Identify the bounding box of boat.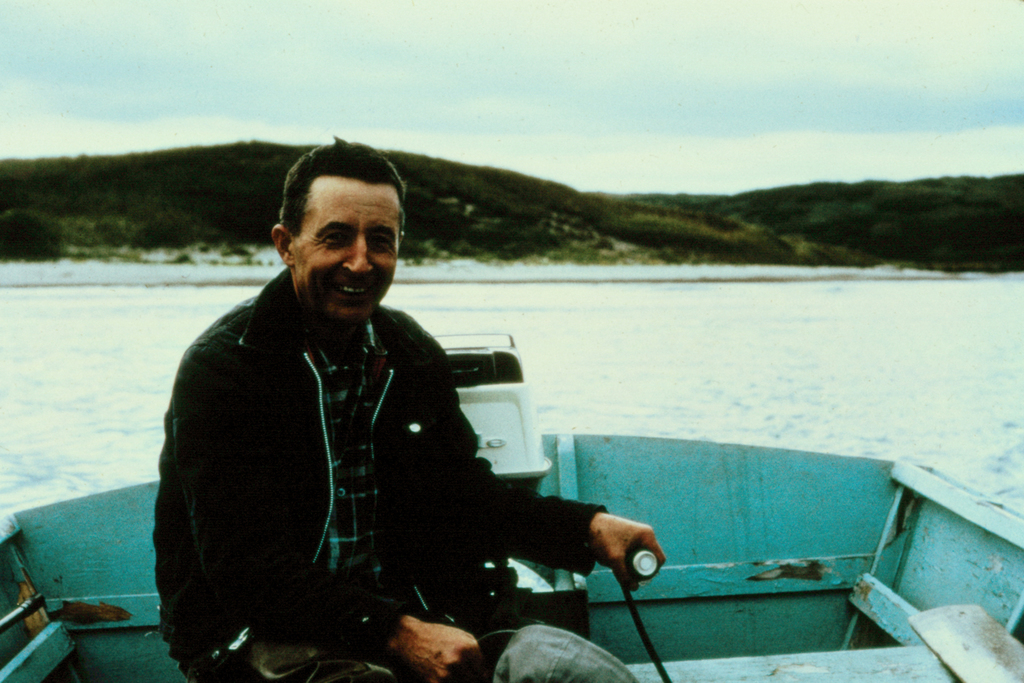
{"x1": 0, "y1": 330, "x2": 1023, "y2": 682}.
